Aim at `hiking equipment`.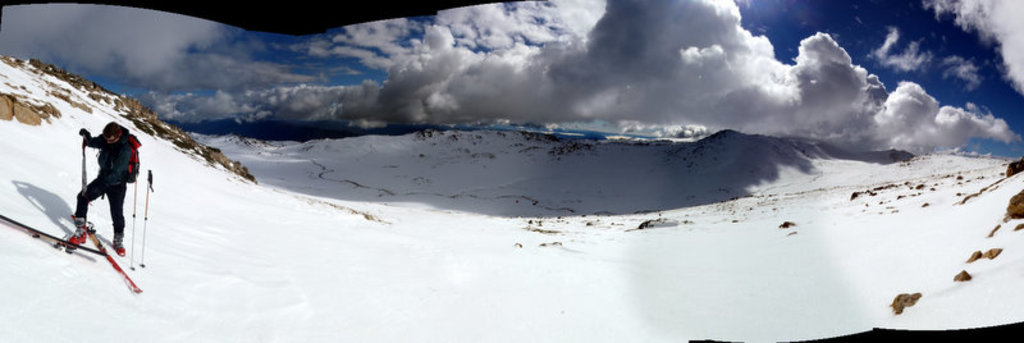
Aimed at [x1=73, y1=120, x2=106, y2=253].
